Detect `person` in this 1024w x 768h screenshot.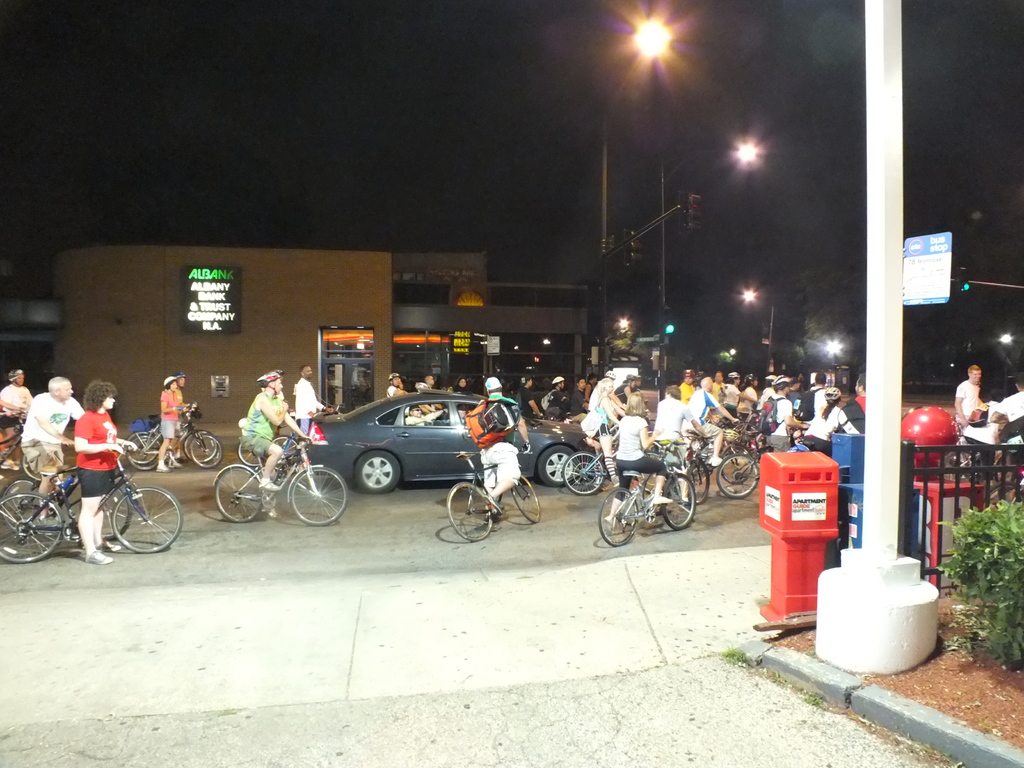
Detection: detection(71, 380, 134, 565).
